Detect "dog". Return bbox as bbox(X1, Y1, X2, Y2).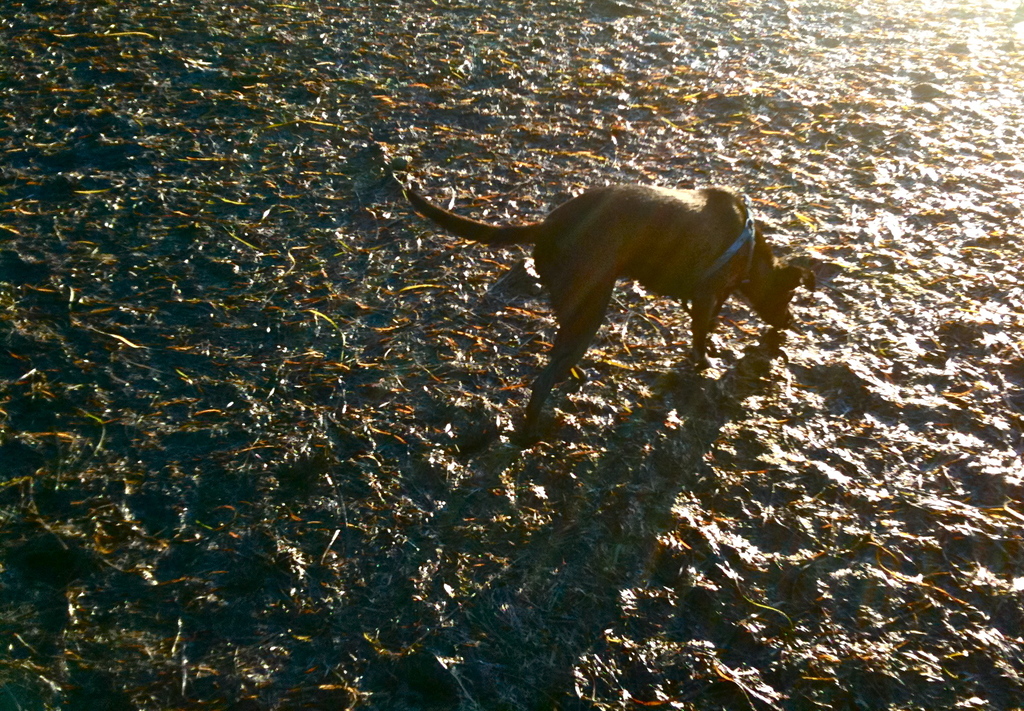
bbox(405, 187, 819, 423).
